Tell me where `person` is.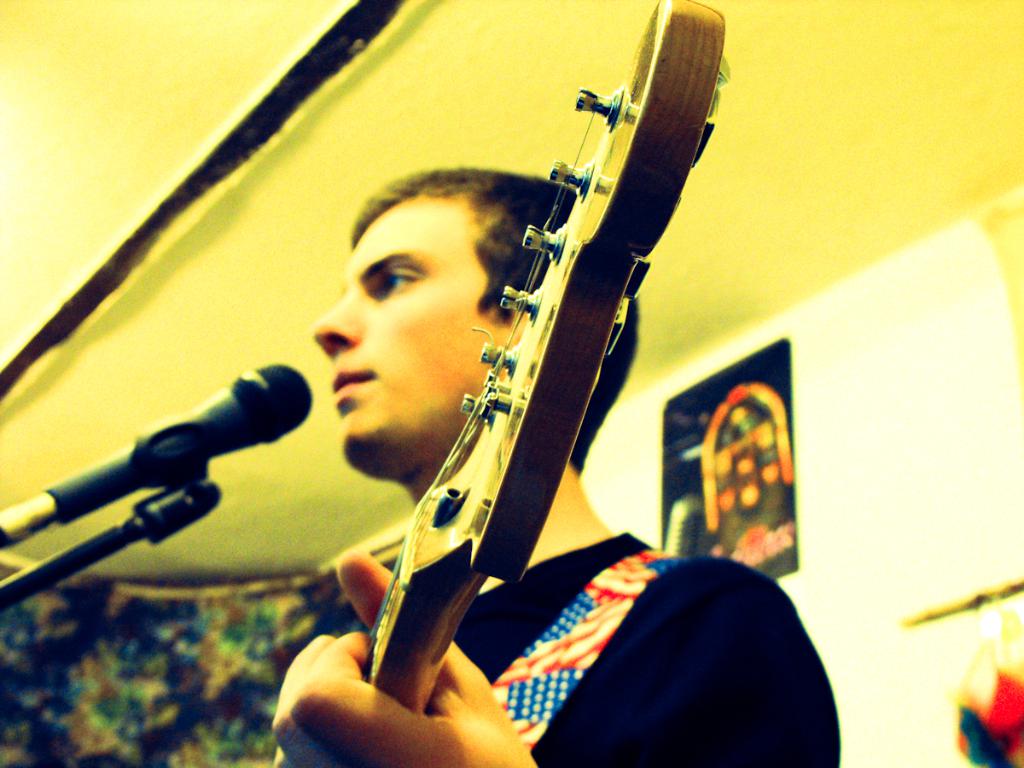
`person` is at Rect(261, 20, 786, 734).
